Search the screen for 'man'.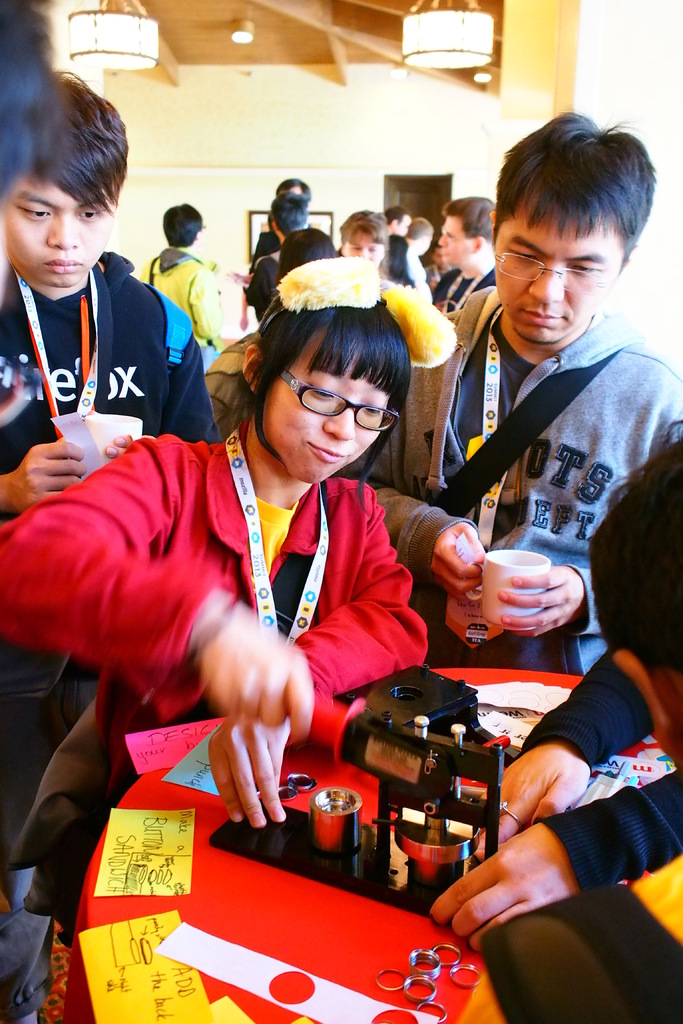
Found at <bbox>331, 196, 453, 370</bbox>.
